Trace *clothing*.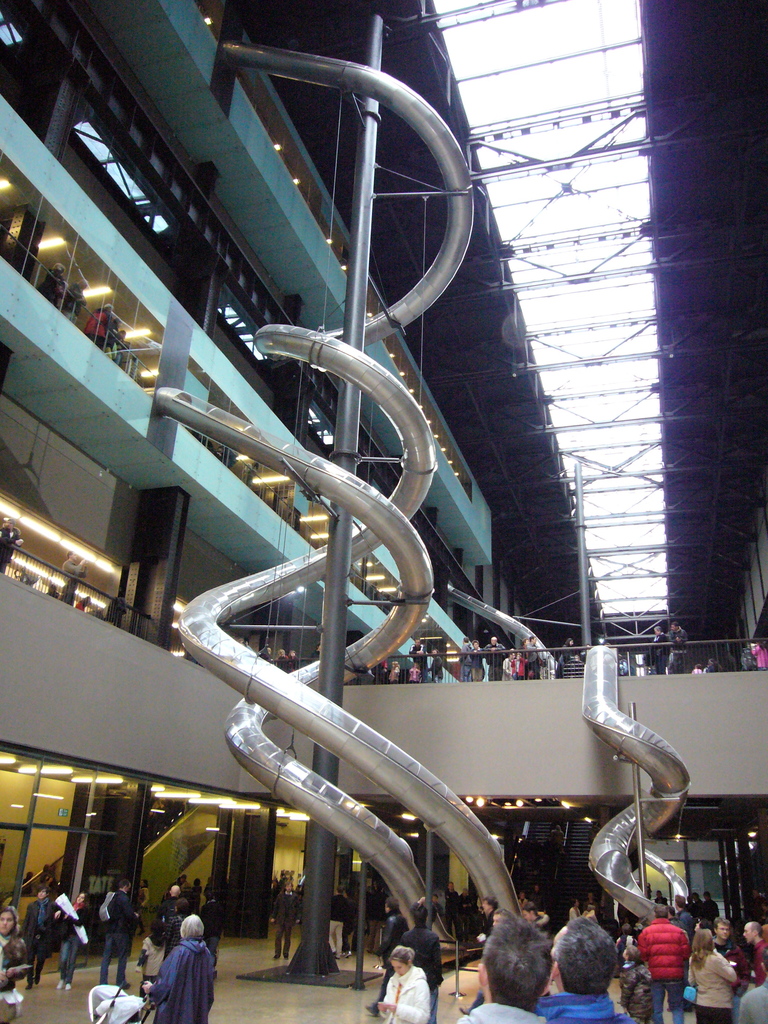
Traced to Rect(103, 890, 136, 986).
